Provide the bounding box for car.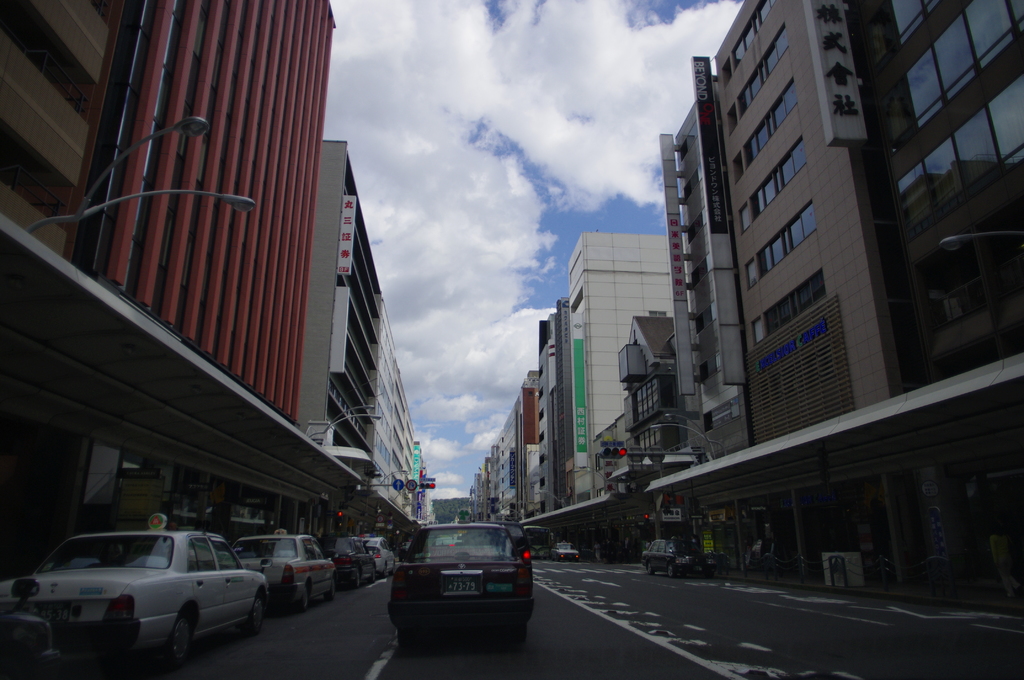
(x1=639, y1=535, x2=719, y2=578).
